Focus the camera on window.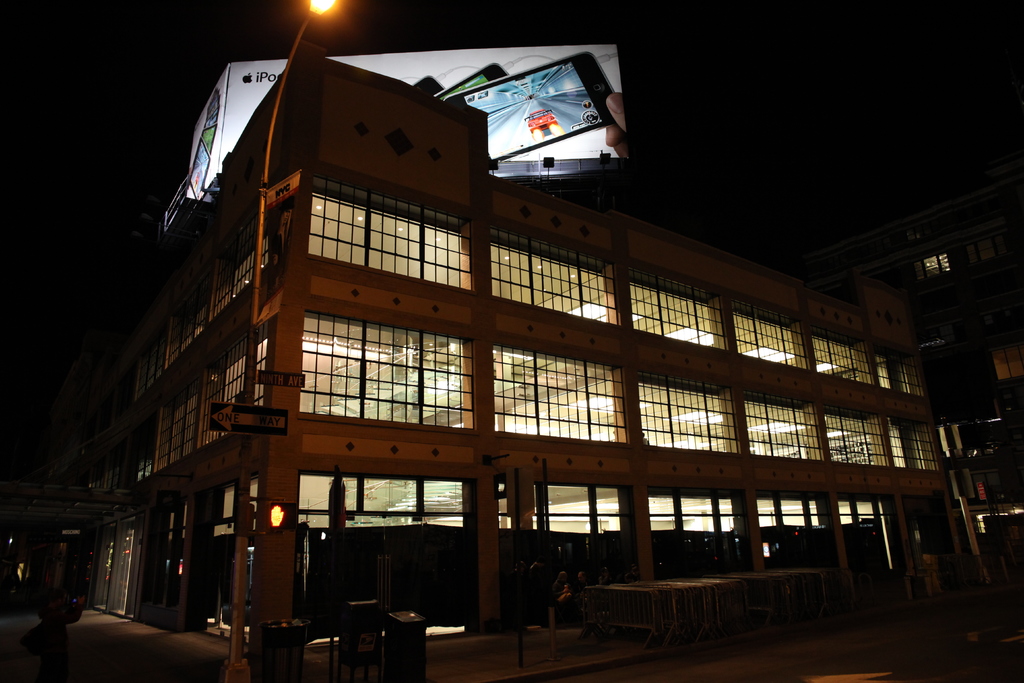
Focus region: box(623, 278, 728, 356).
